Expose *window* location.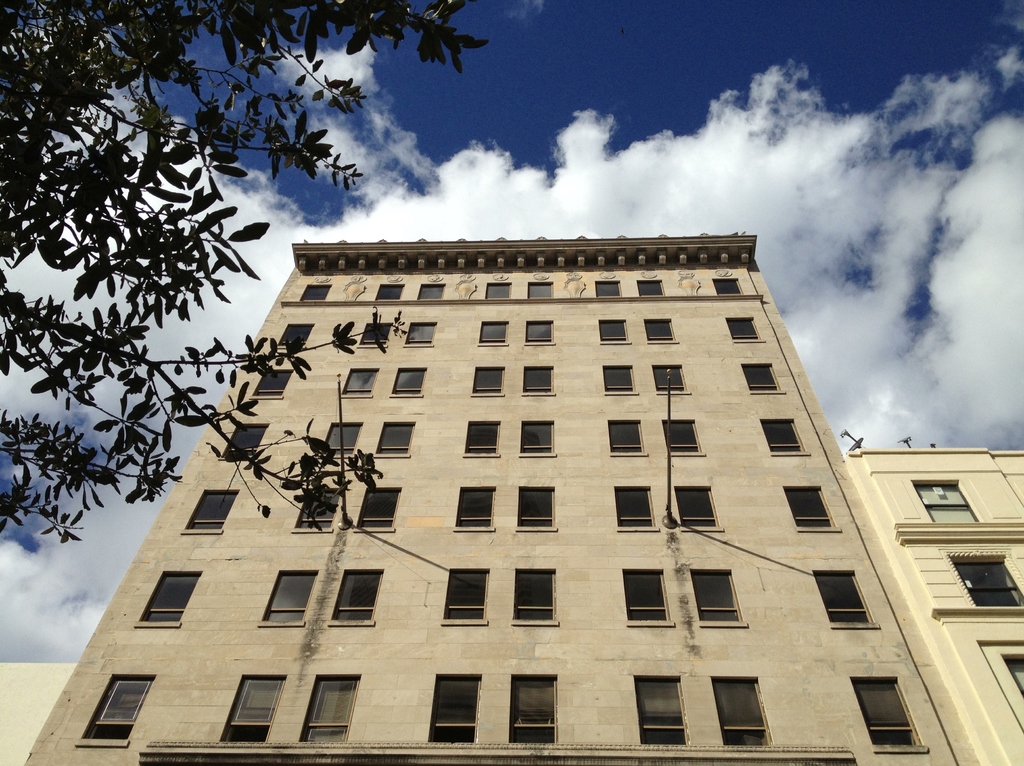
Exposed at (260, 567, 320, 628).
